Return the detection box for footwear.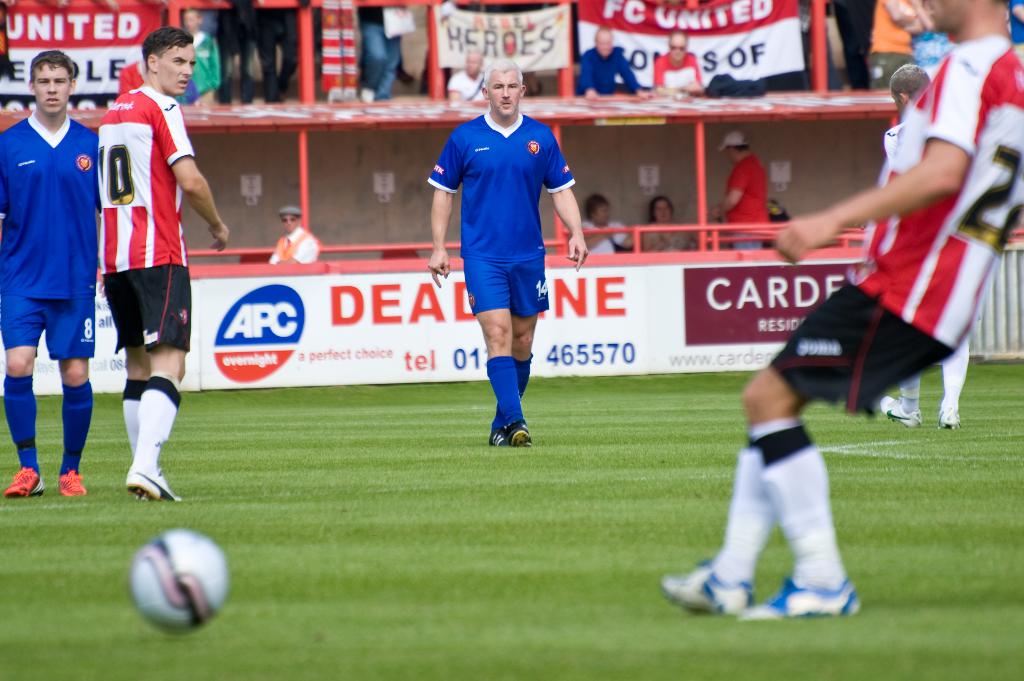
crop(941, 408, 960, 425).
